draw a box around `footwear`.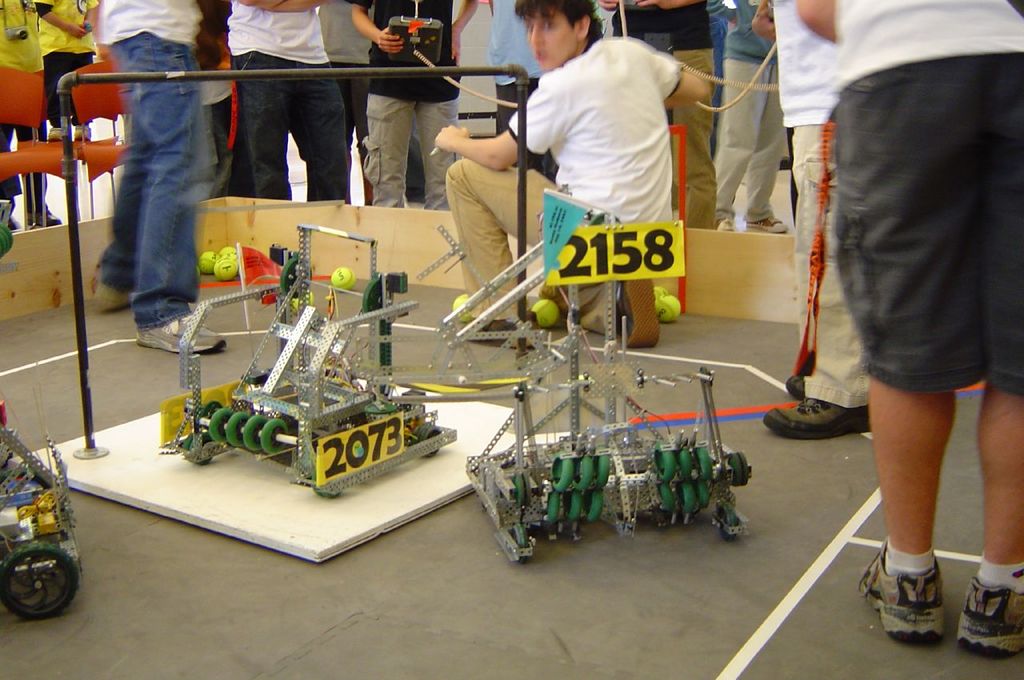
bbox=(788, 374, 807, 405).
